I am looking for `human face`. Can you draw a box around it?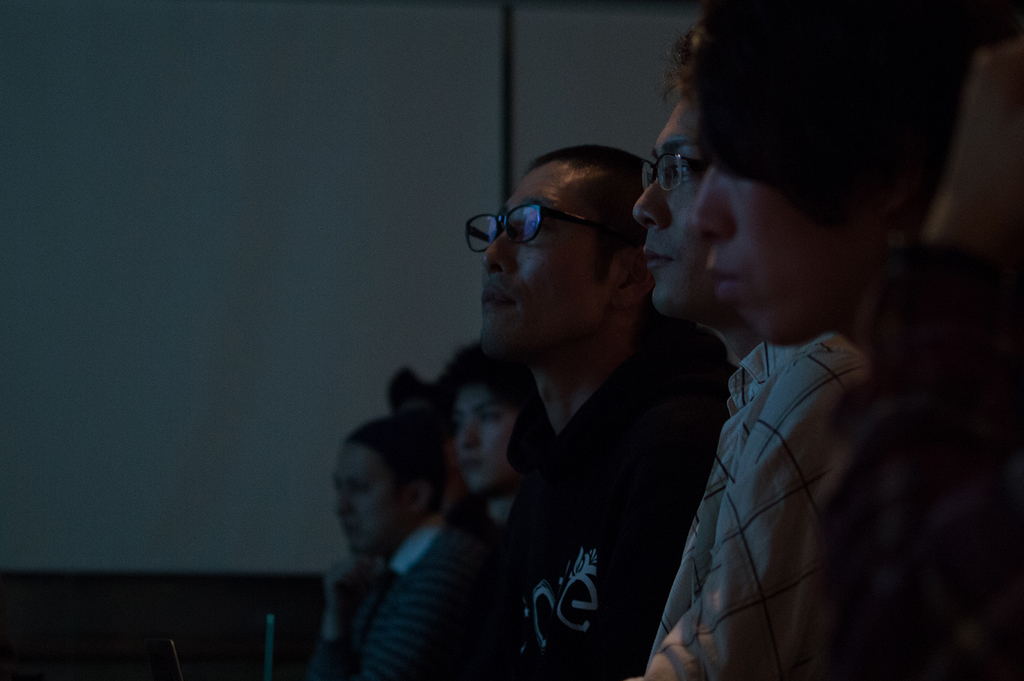
Sure, the bounding box is Rect(458, 392, 513, 497).
